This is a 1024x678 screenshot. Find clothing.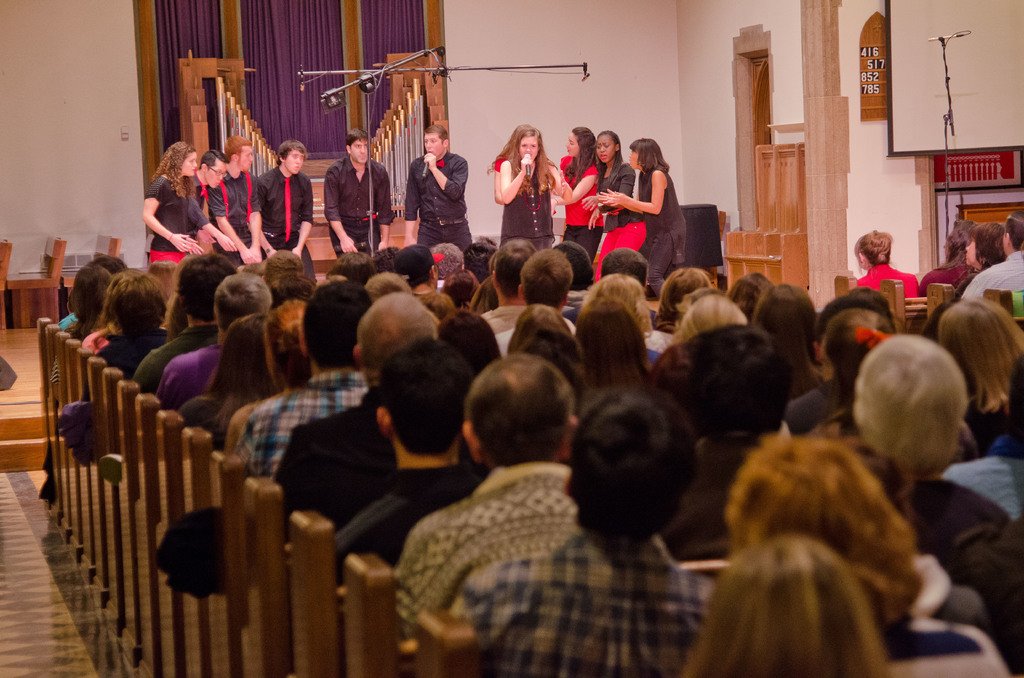
Bounding box: bbox(273, 387, 404, 497).
